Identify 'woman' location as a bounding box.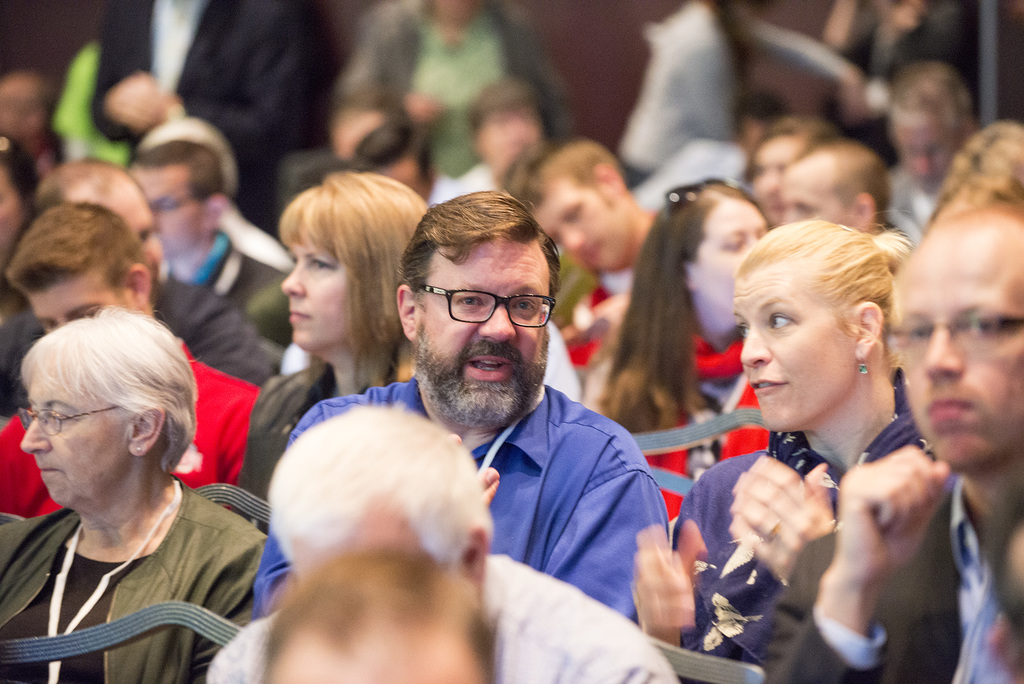
x1=229, y1=163, x2=430, y2=547.
